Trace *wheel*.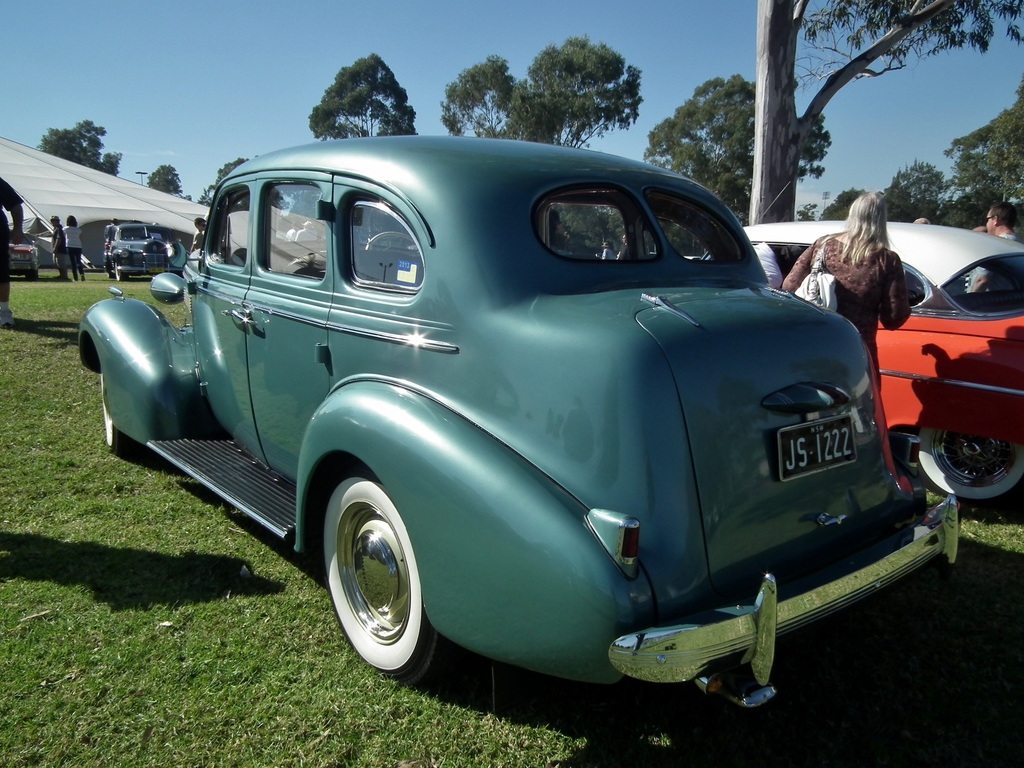
Traced to <bbox>328, 467, 467, 693</bbox>.
